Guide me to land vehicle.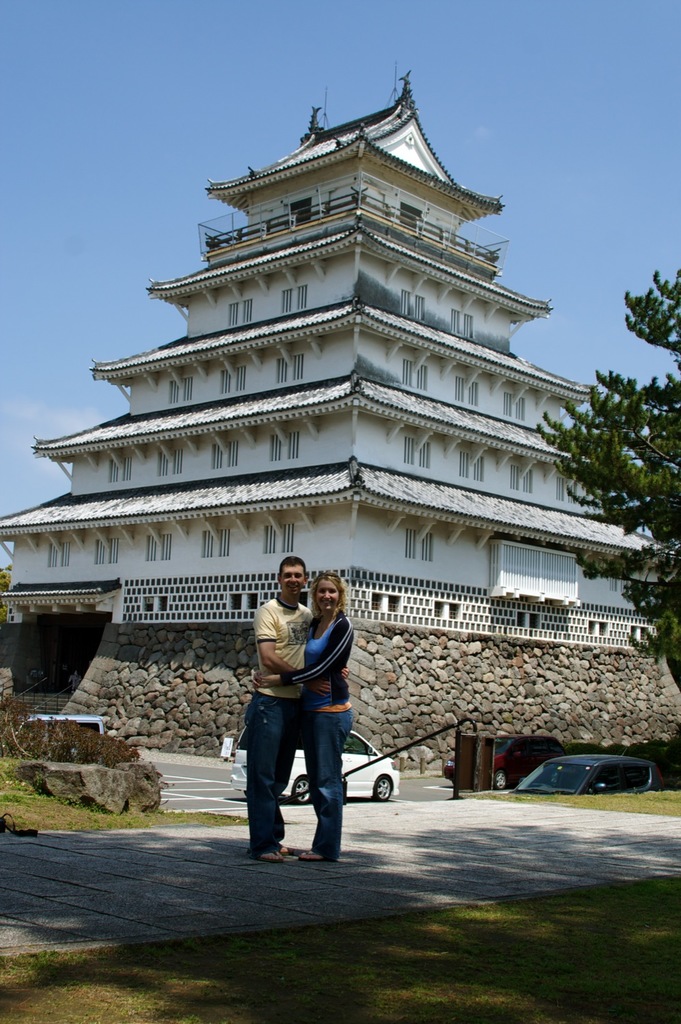
Guidance: (x1=501, y1=745, x2=667, y2=815).
